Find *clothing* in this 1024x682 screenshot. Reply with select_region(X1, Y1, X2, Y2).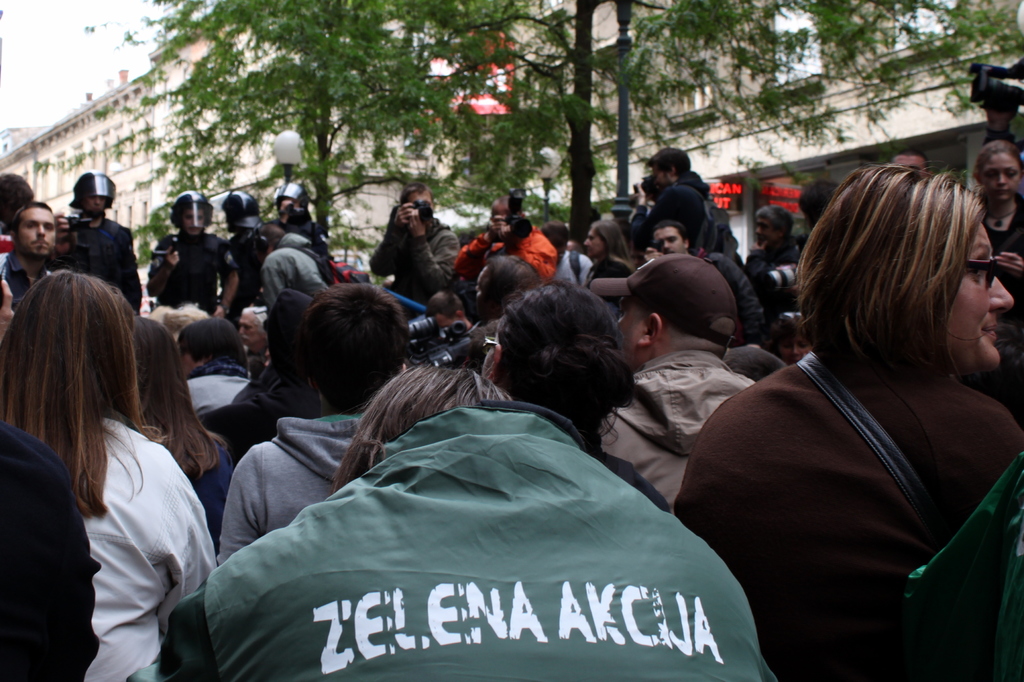
select_region(228, 228, 266, 305).
